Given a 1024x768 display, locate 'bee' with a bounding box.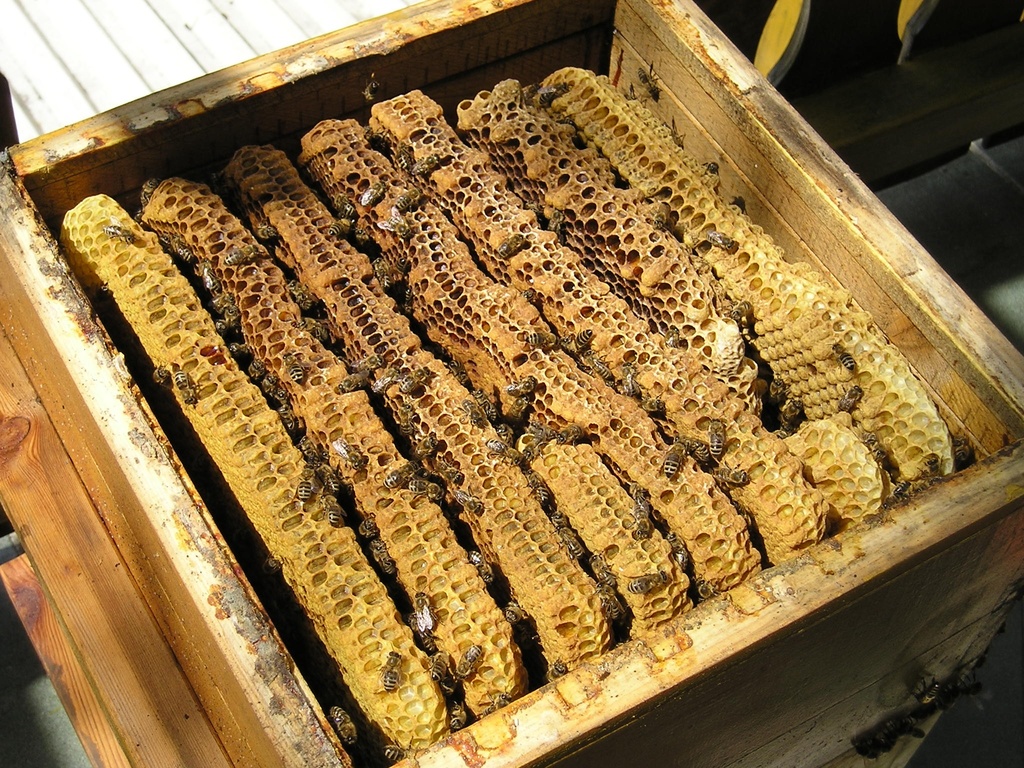
Located: (x1=655, y1=201, x2=669, y2=228).
